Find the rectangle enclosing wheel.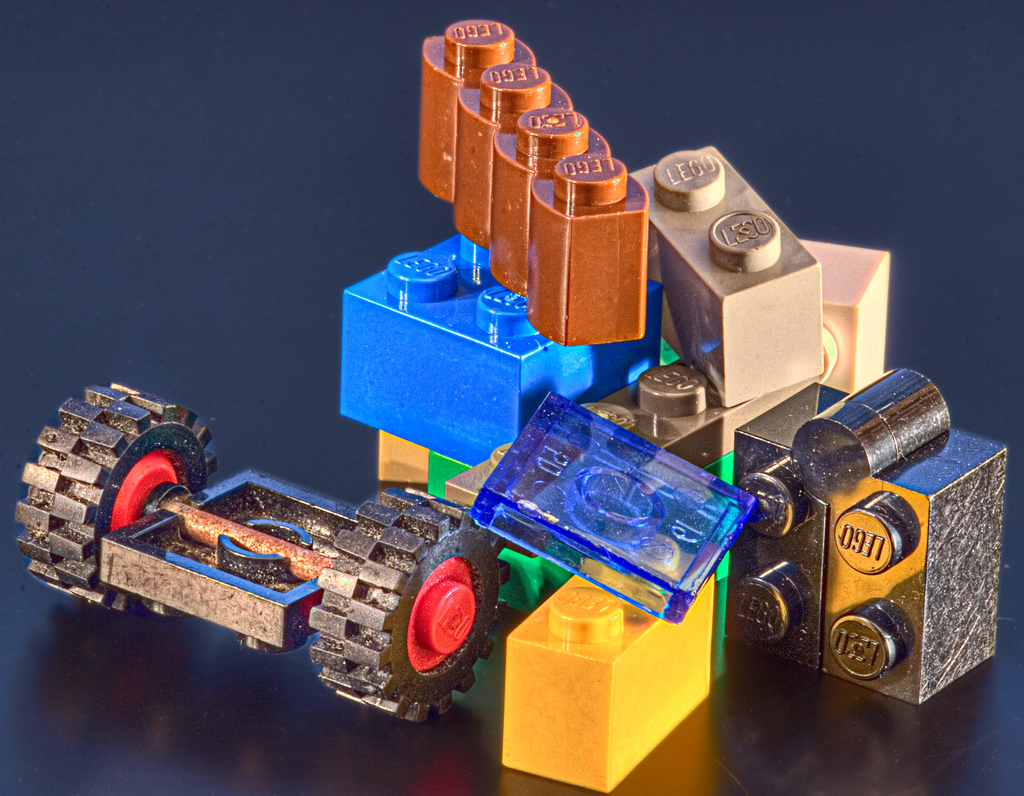
locate(47, 408, 219, 571).
